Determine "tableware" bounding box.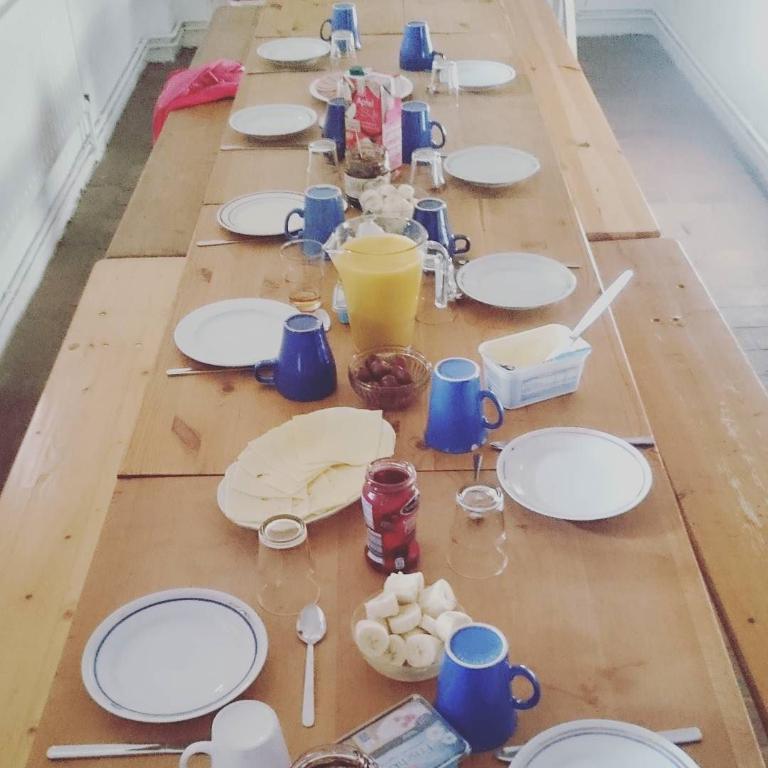
Determined: (441,60,514,90).
